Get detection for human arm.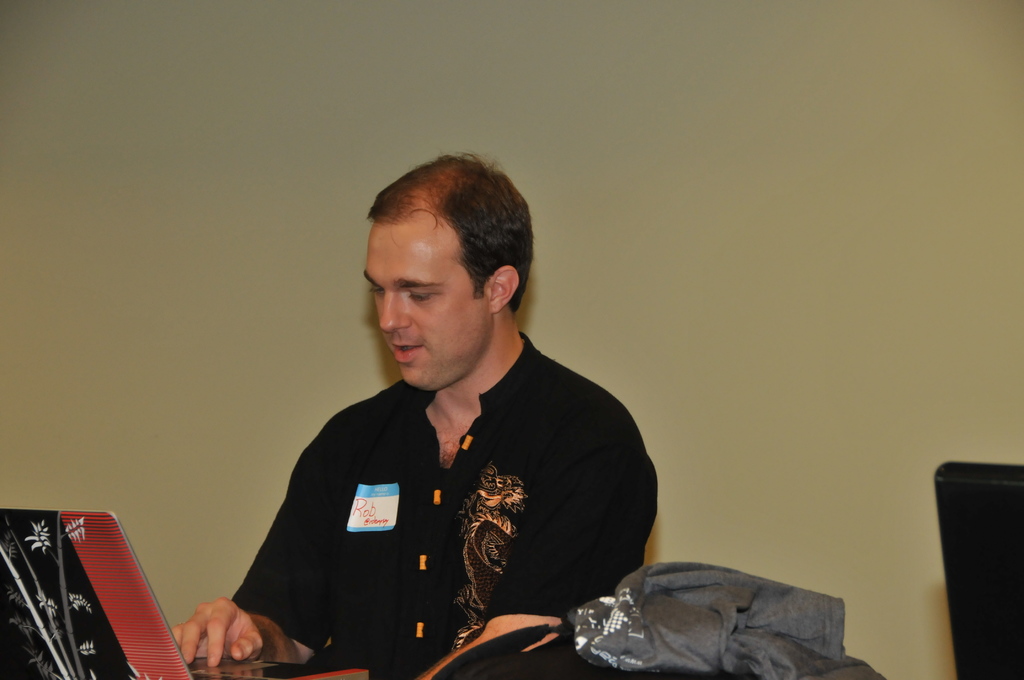
Detection: {"x1": 180, "y1": 480, "x2": 314, "y2": 677}.
